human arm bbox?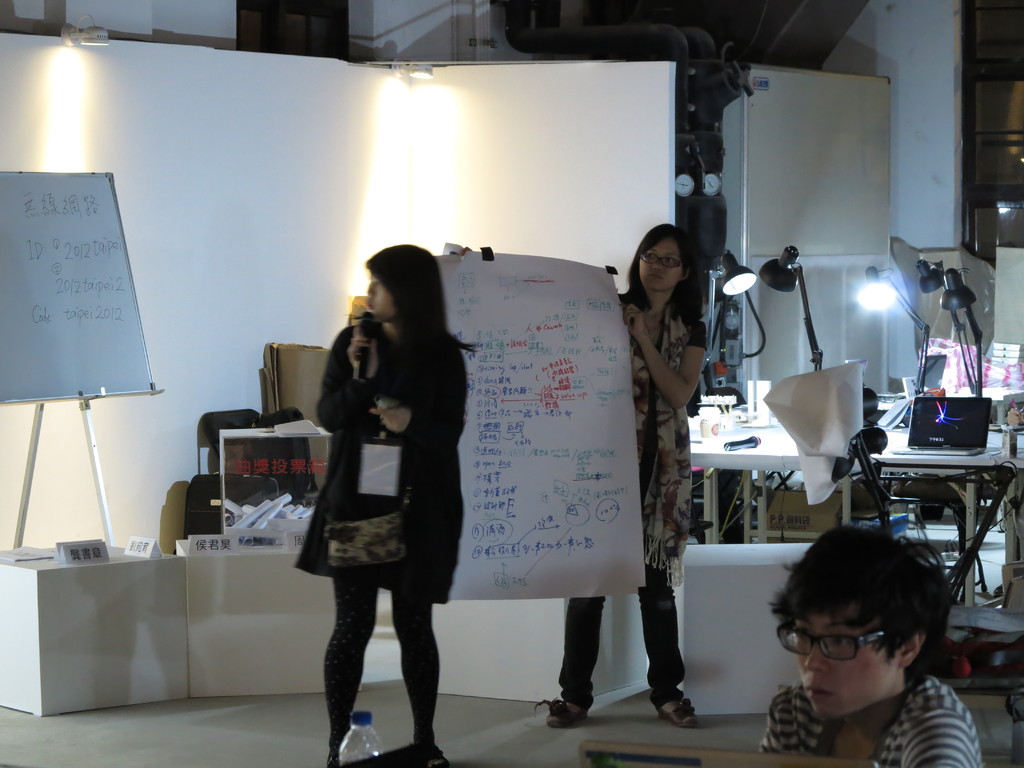
(614,305,719,405)
